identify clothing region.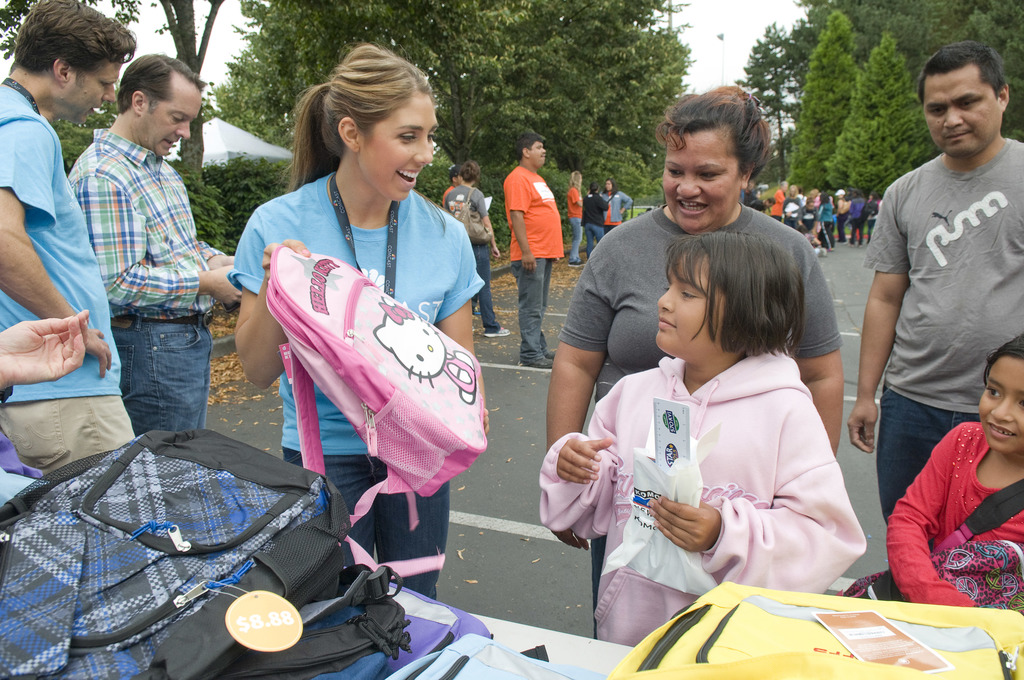
Region: bbox=(555, 207, 841, 635).
